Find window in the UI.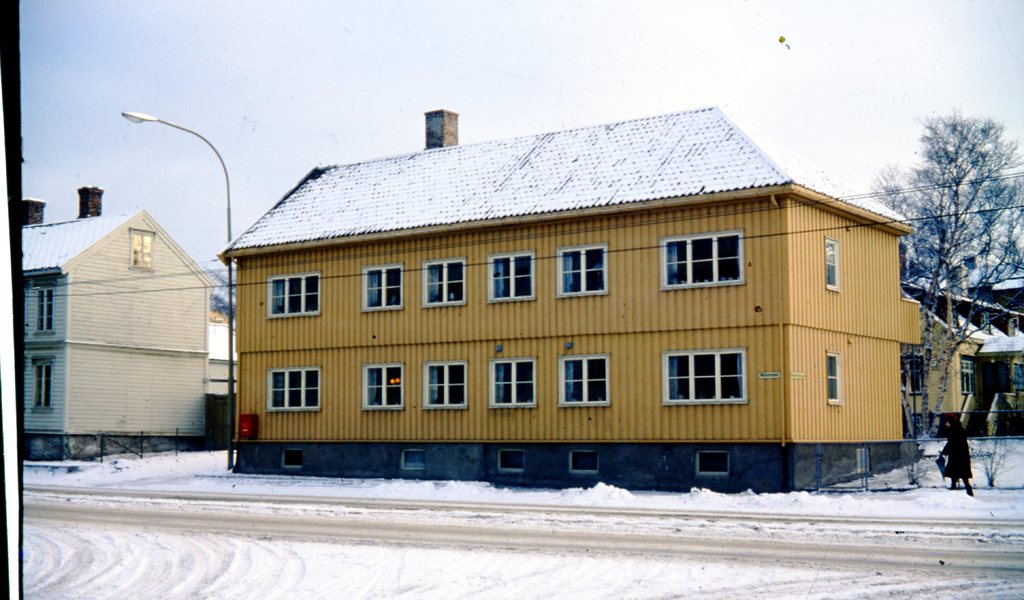
UI element at bbox=[424, 261, 467, 301].
